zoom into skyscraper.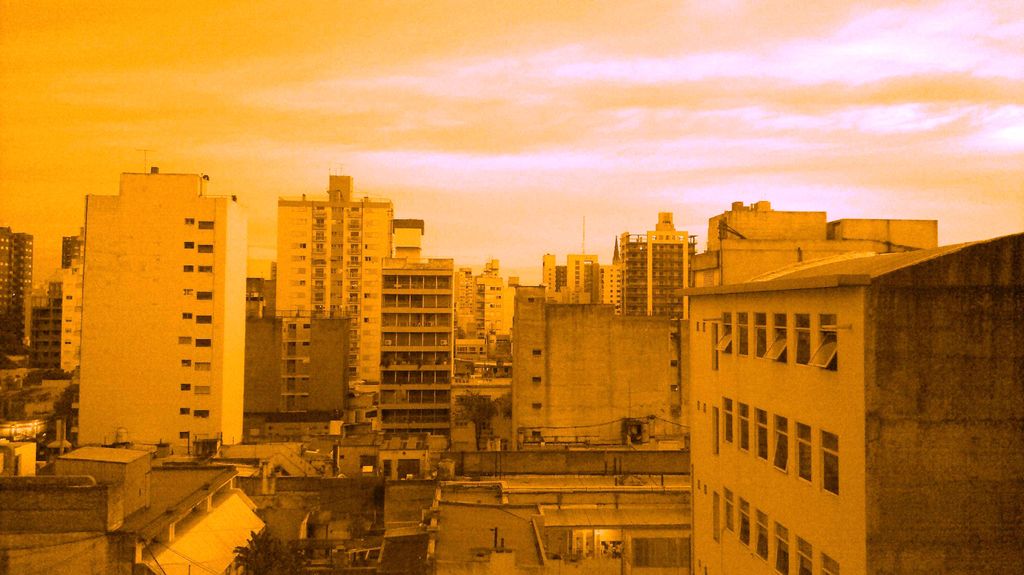
Zoom target: box=[617, 210, 694, 340].
